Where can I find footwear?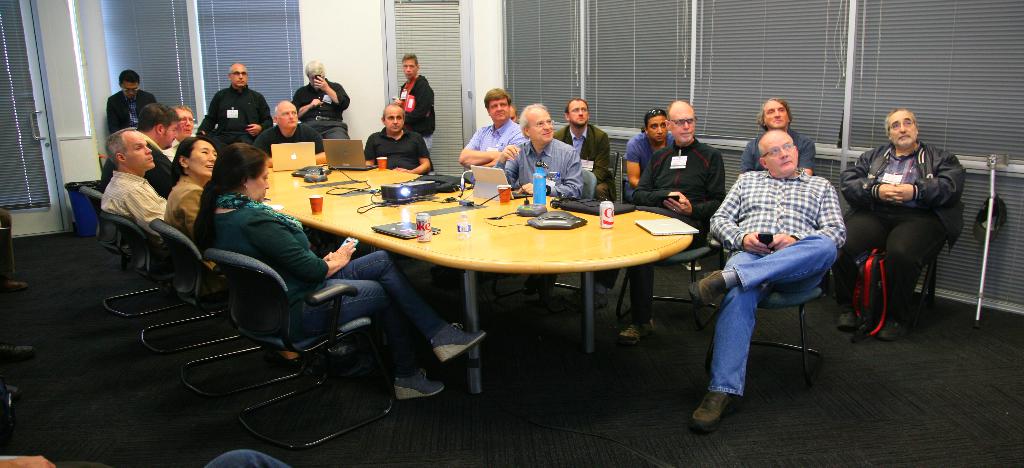
You can find it at {"left": 683, "top": 271, "right": 726, "bottom": 310}.
